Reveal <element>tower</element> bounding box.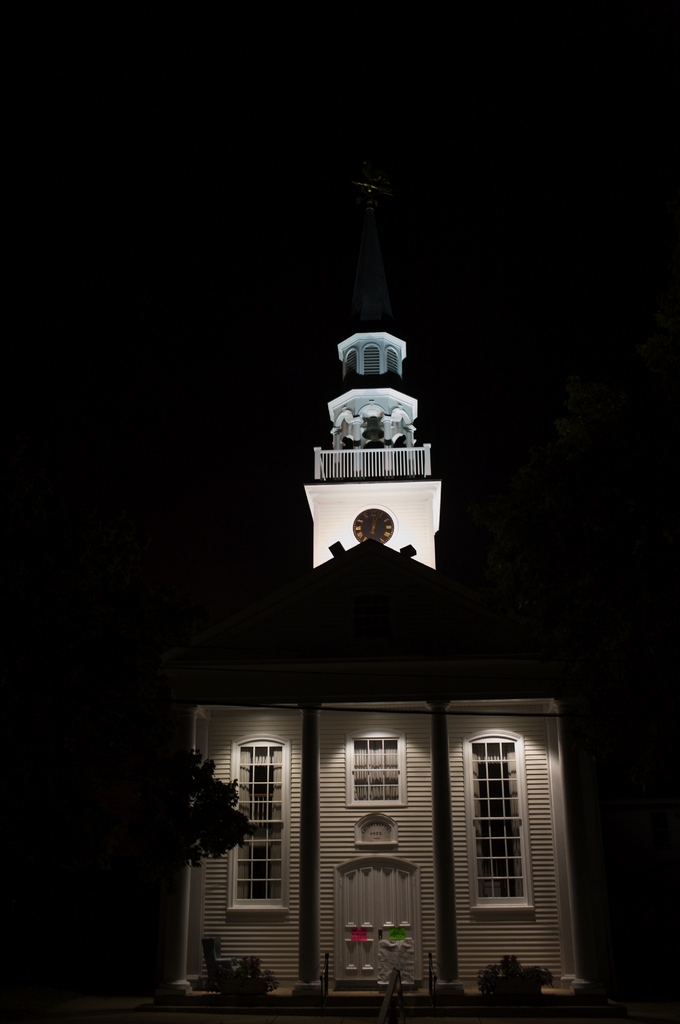
Revealed: 177, 202, 589, 991.
